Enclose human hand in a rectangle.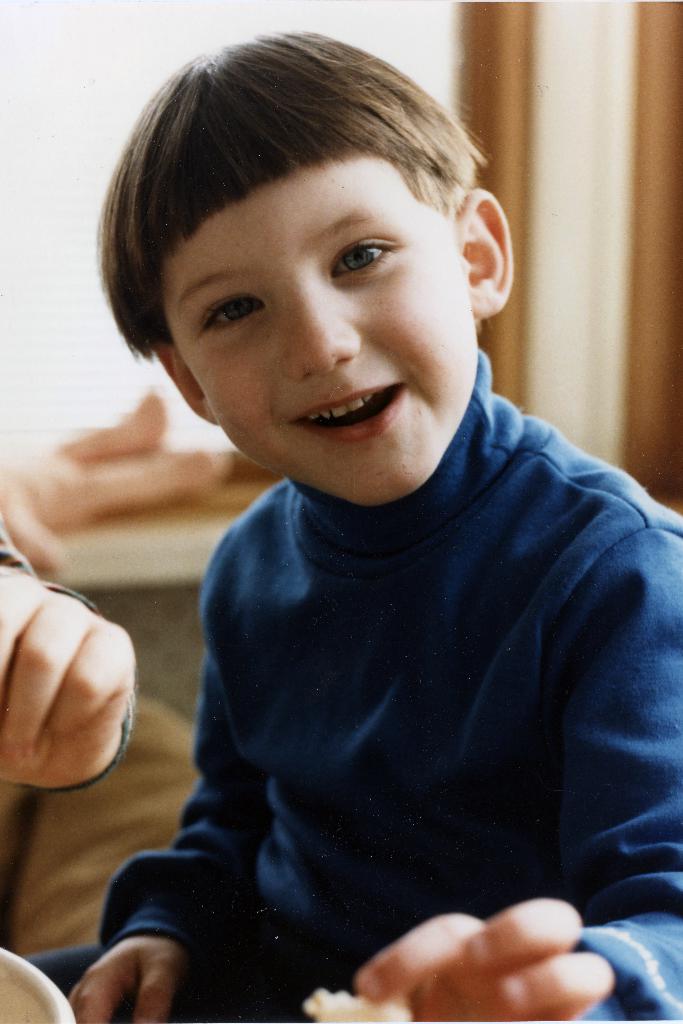
<region>65, 937, 189, 1023</region>.
